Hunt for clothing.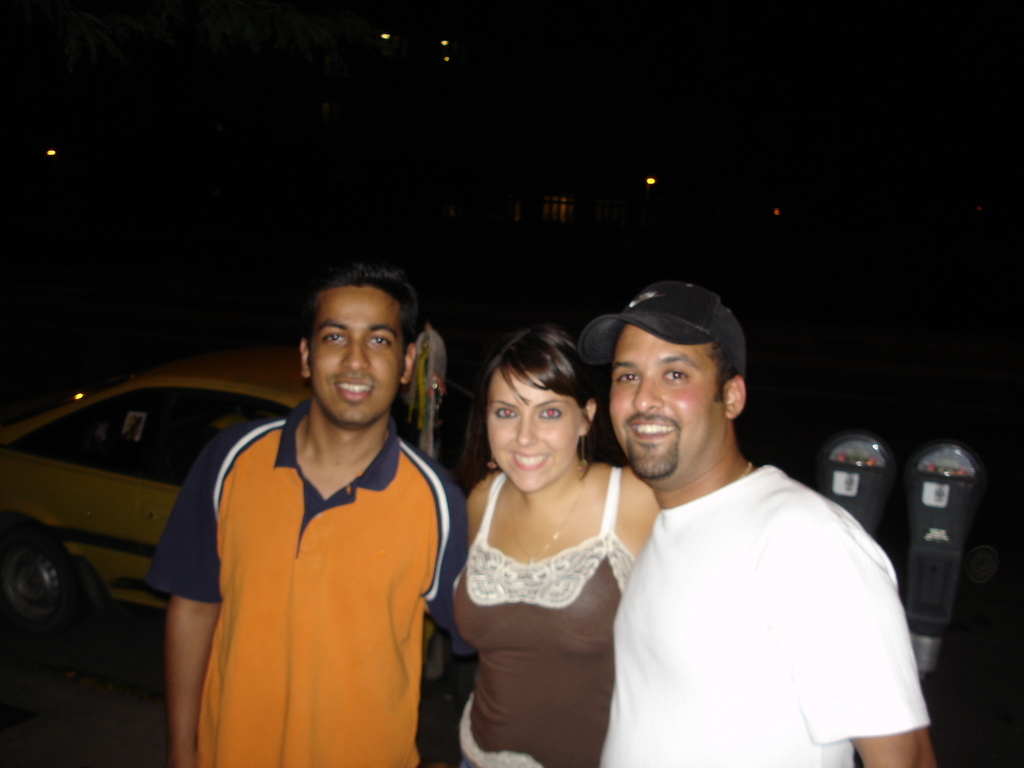
Hunted down at <box>447,455,636,767</box>.
